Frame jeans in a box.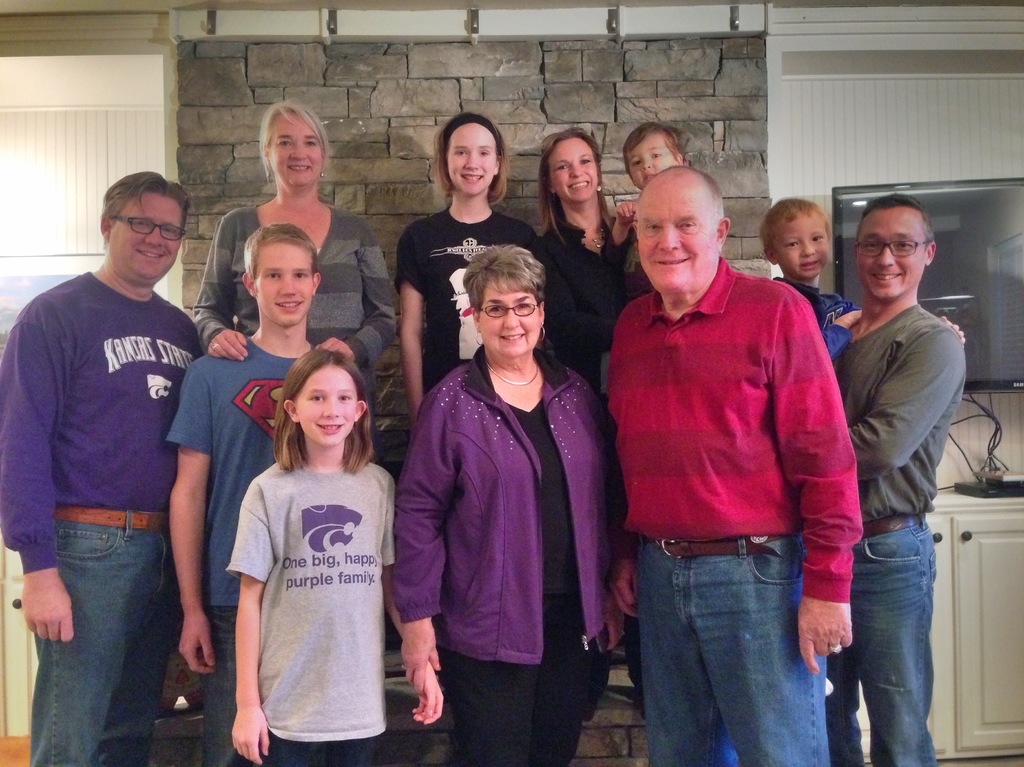
<box>199,610,244,766</box>.
